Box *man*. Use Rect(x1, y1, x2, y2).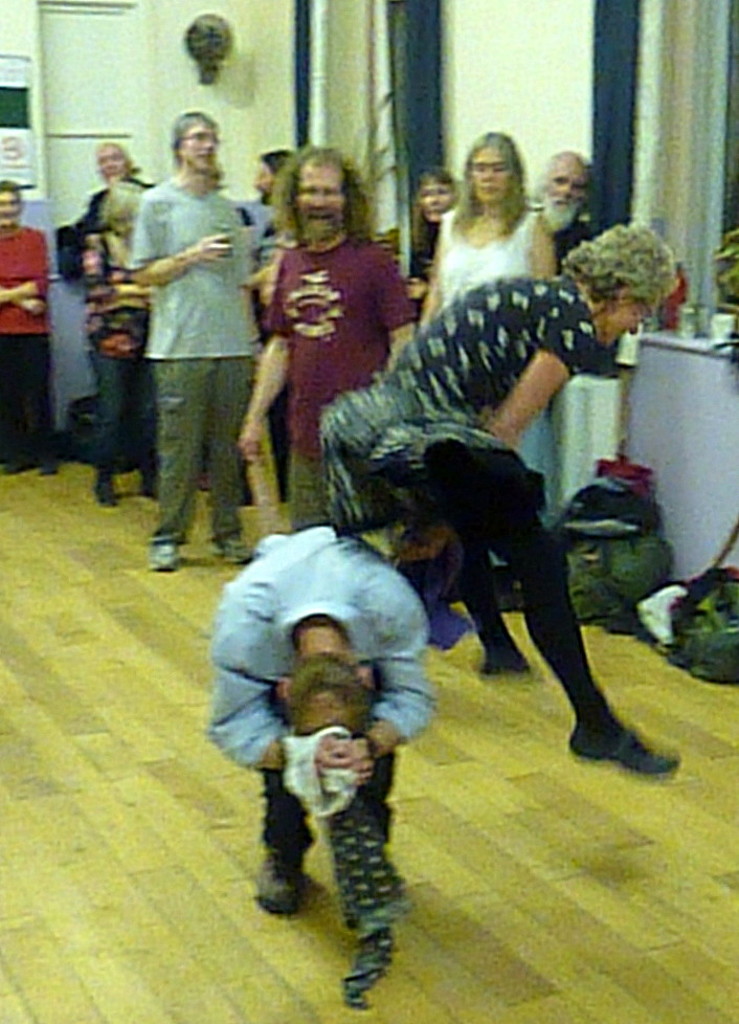
Rect(525, 142, 601, 272).
